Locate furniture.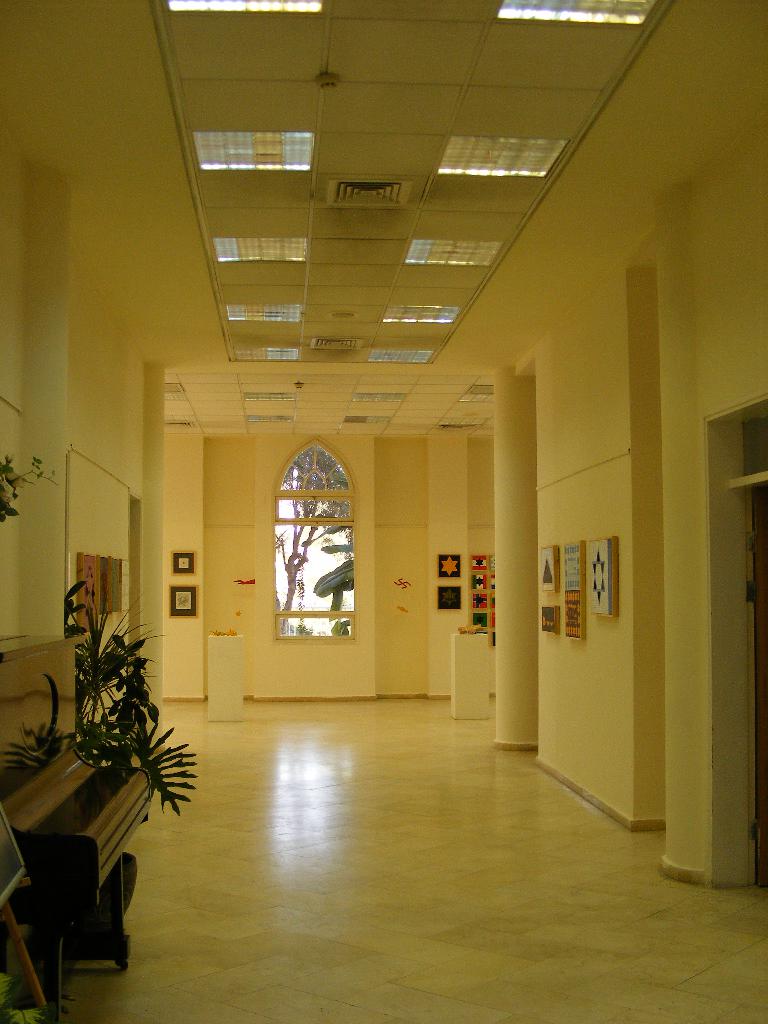
Bounding box: BBox(0, 751, 161, 1023).
